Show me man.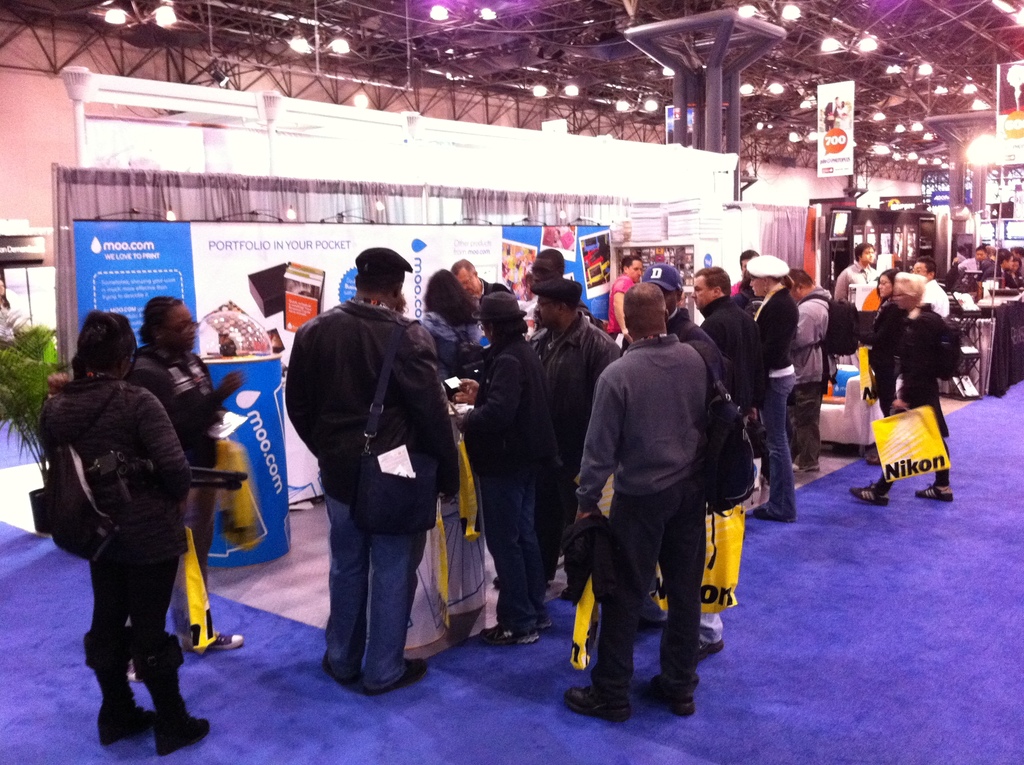
man is here: crop(282, 252, 456, 700).
